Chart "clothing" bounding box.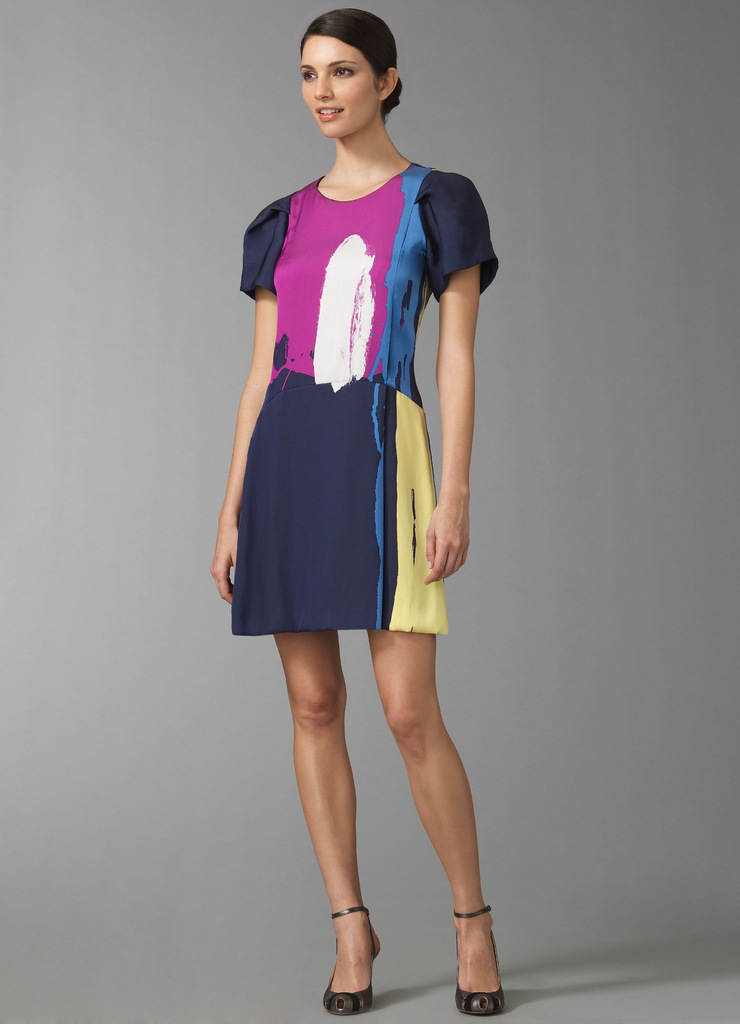
Charted: [left=234, top=161, right=499, bottom=636].
